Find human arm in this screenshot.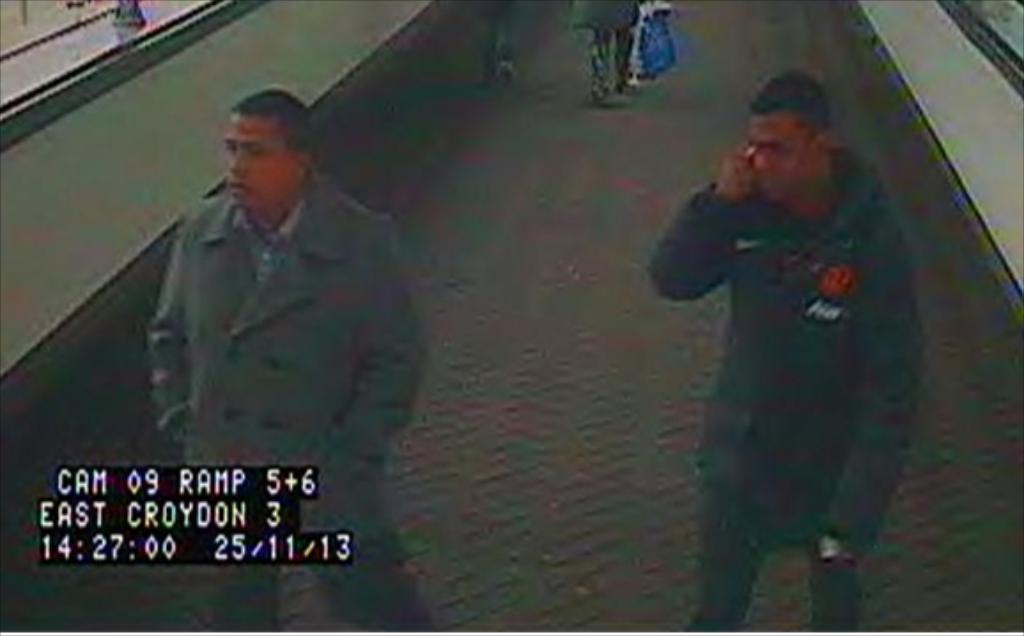
The bounding box for human arm is 140:218:223:469.
